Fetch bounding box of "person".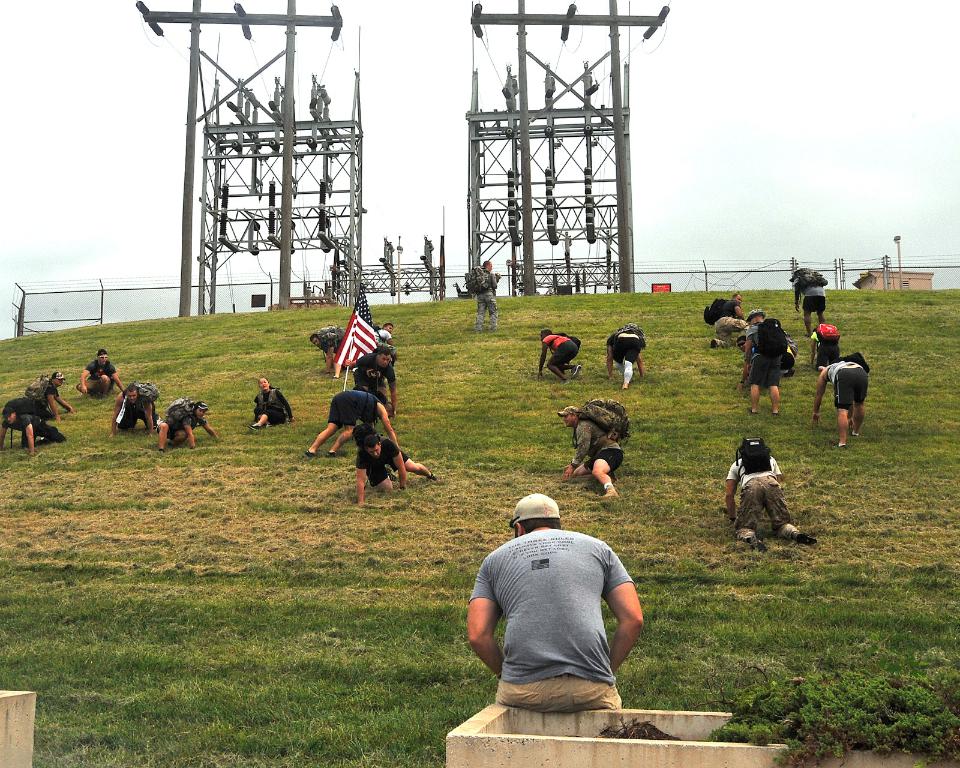
Bbox: (left=353, top=429, right=434, bottom=511).
